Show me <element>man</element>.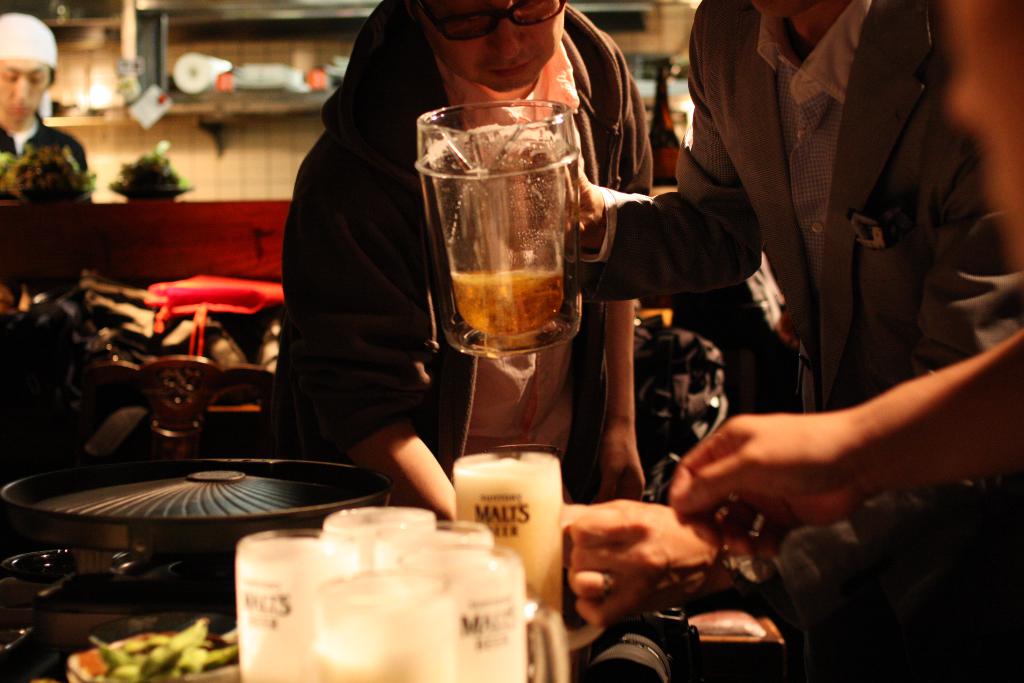
<element>man</element> is here: [245, 0, 653, 521].
